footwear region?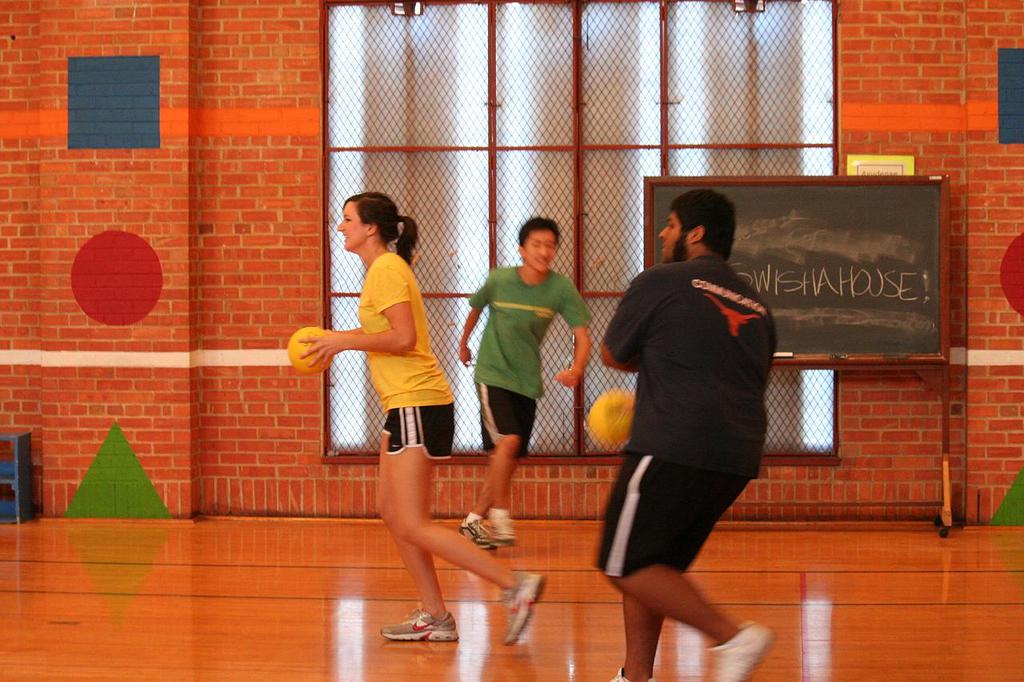
704:620:771:681
